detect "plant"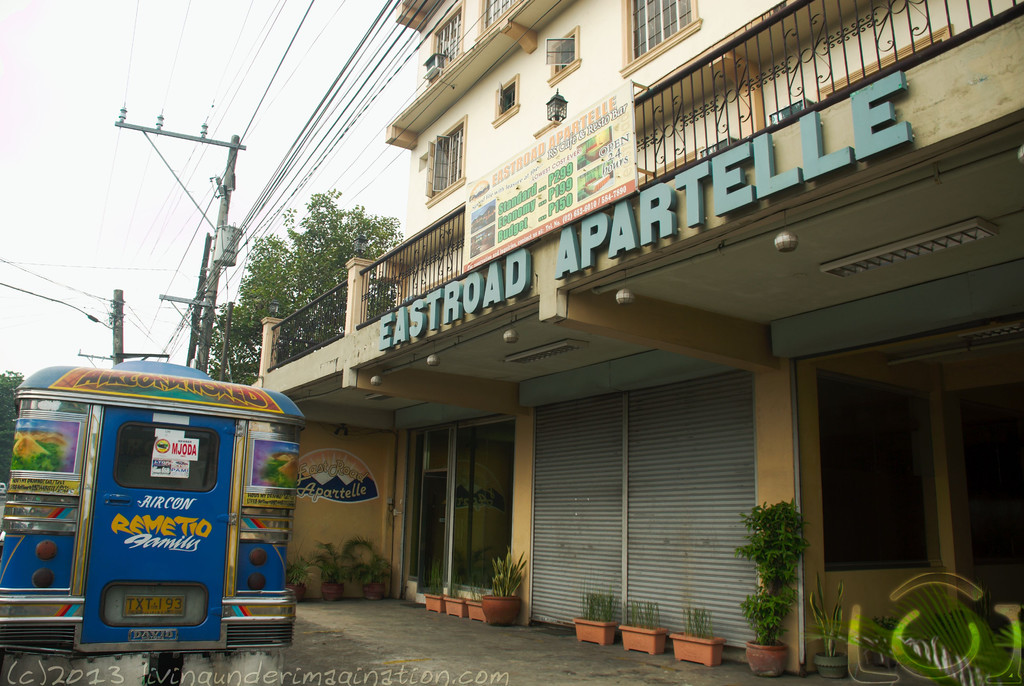
<bbox>473, 567, 494, 600</bbox>
